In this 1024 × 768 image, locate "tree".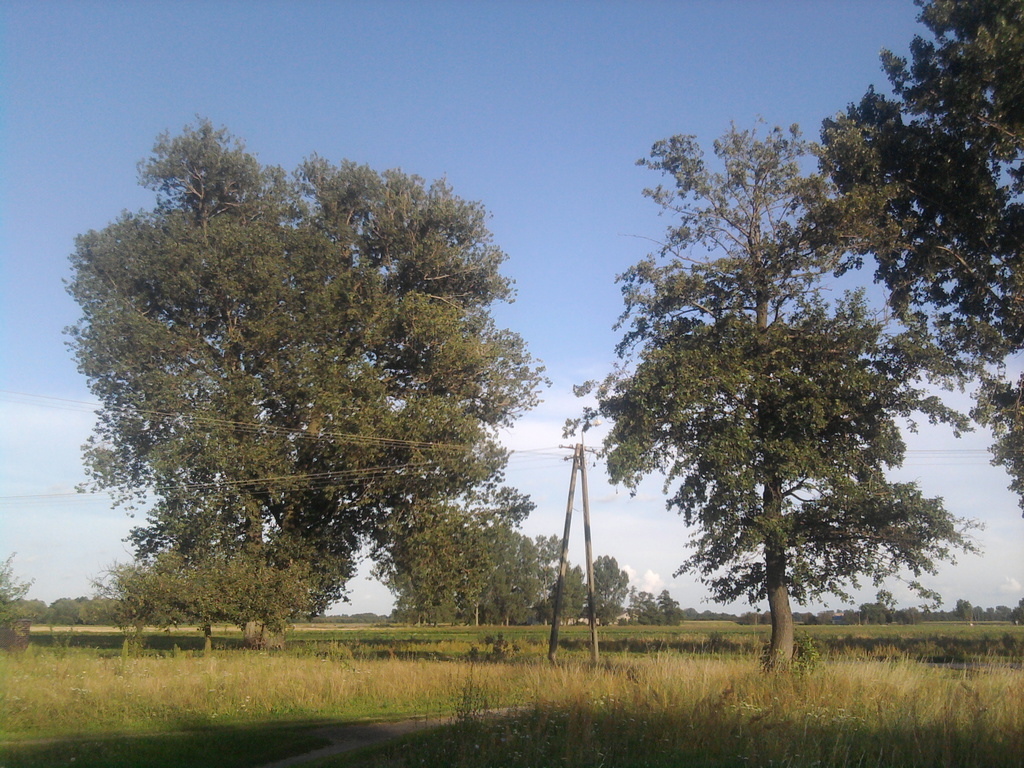
Bounding box: (589, 552, 618, 611).
